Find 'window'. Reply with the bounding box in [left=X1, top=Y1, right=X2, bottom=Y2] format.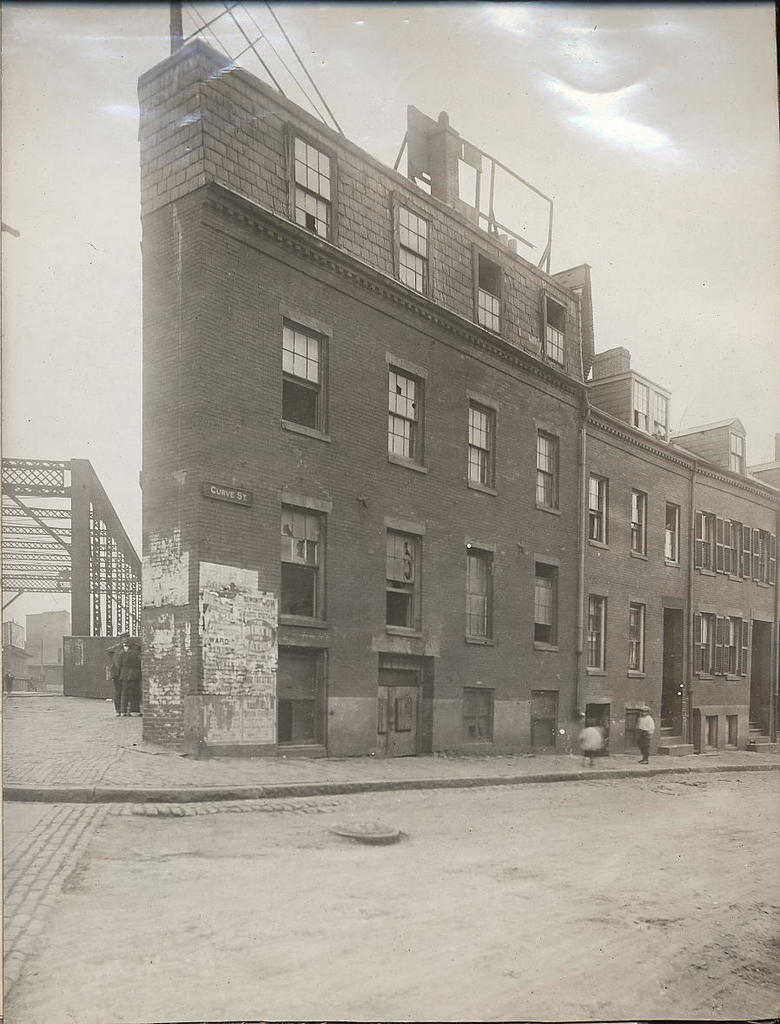
[left=626, top=605, right=646, bottom=676].
